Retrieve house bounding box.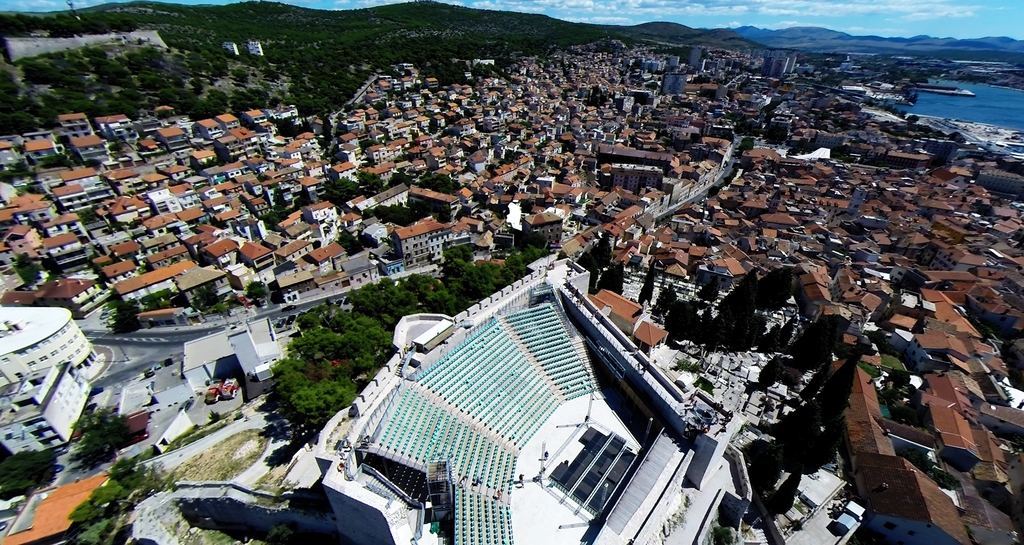
Bounding box: bbox=(6, 189, 49, 215).
